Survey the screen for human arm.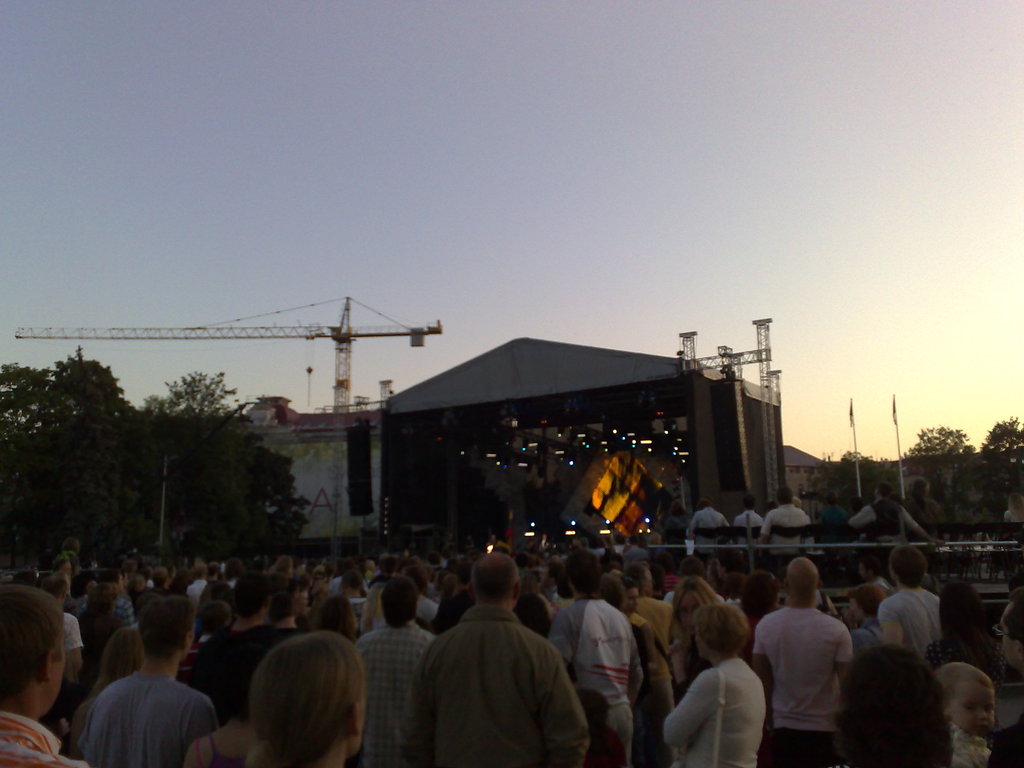
Survey found: (x1=753, y1=613, x2=775, y2=717).
